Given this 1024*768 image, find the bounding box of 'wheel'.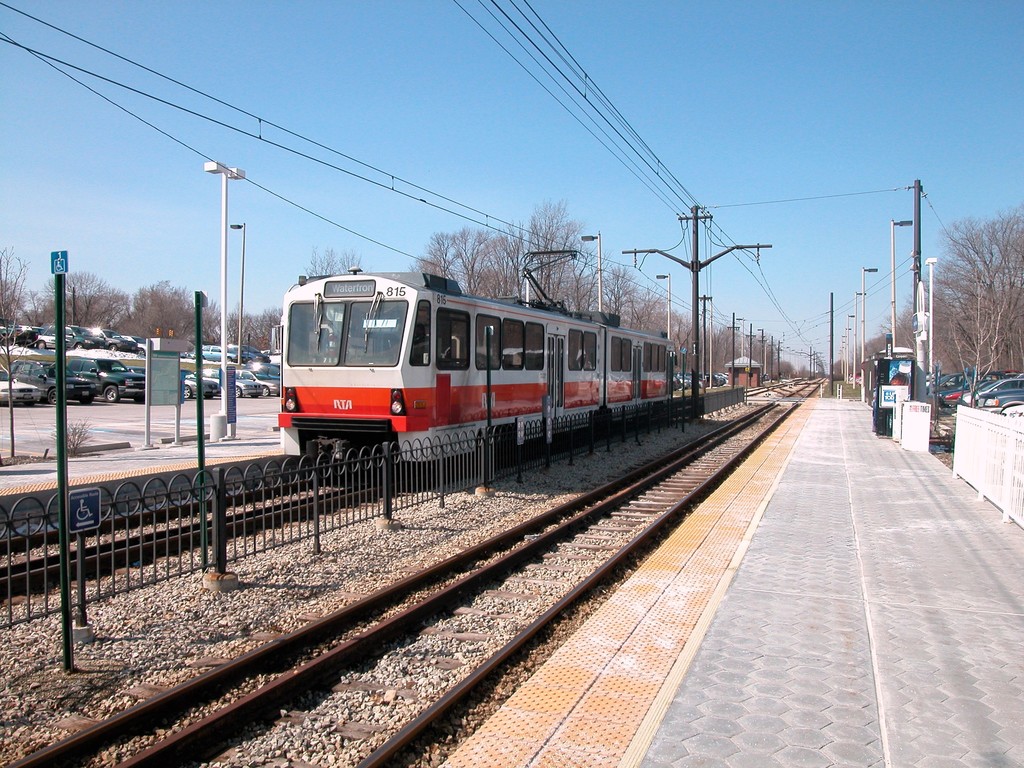
[left=182, top=383, right=193, bottom=399].
